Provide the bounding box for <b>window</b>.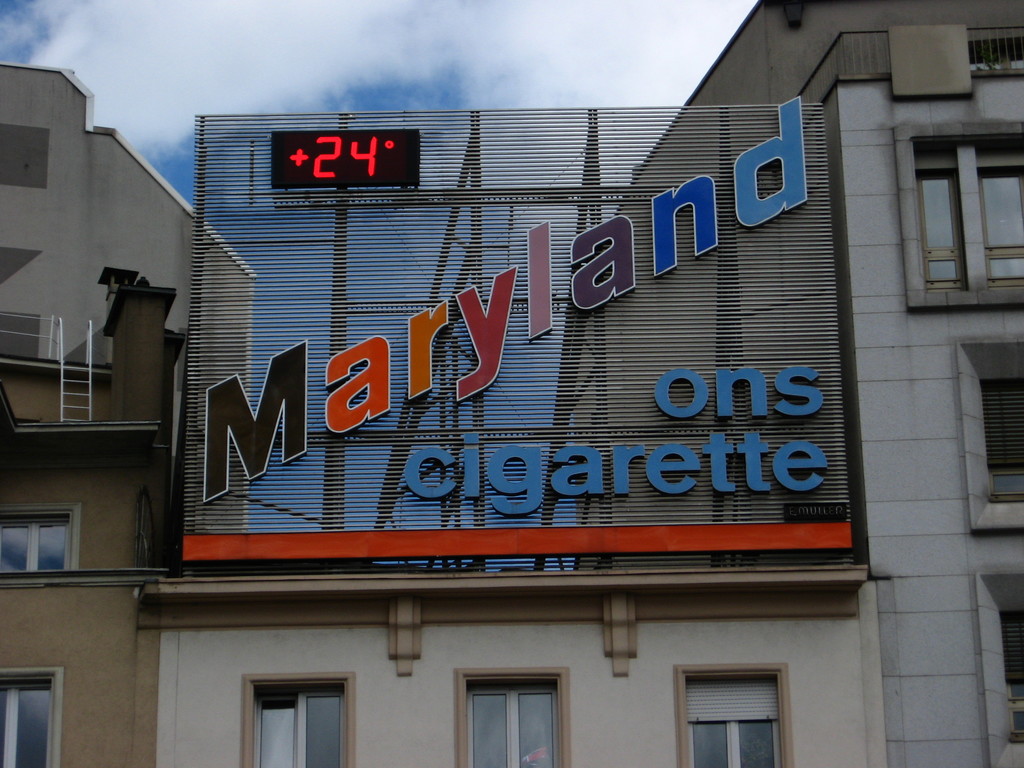
948:336:1023:536.
